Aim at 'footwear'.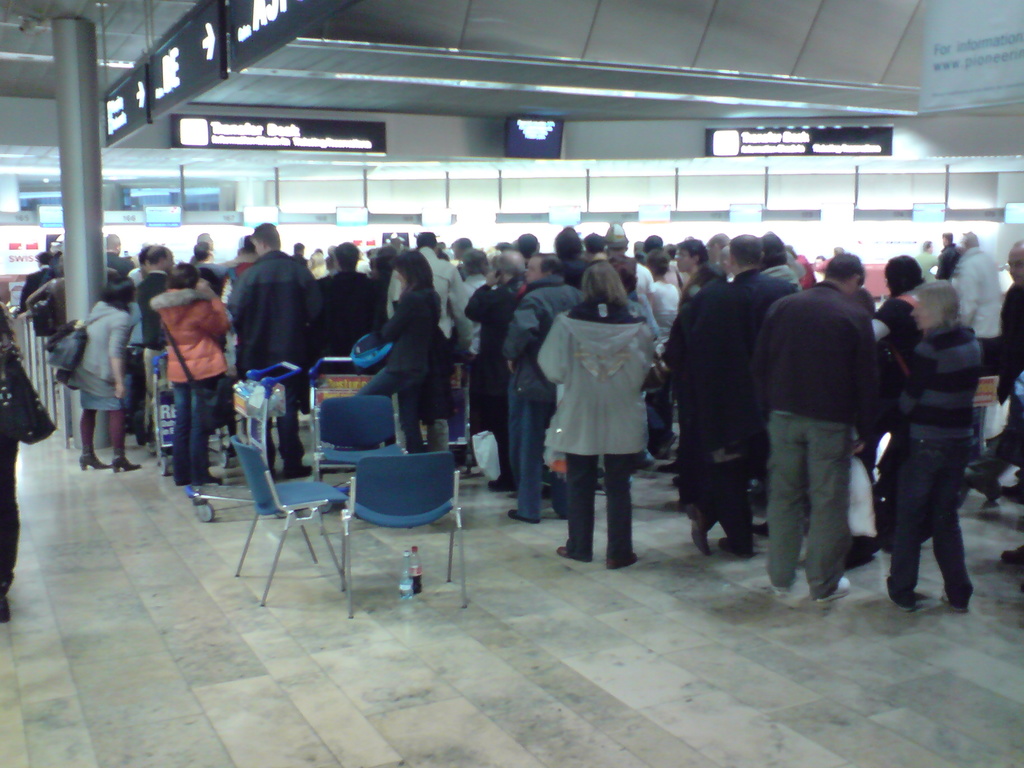
Aimed at bbox=(884, 574, 922, 615).
